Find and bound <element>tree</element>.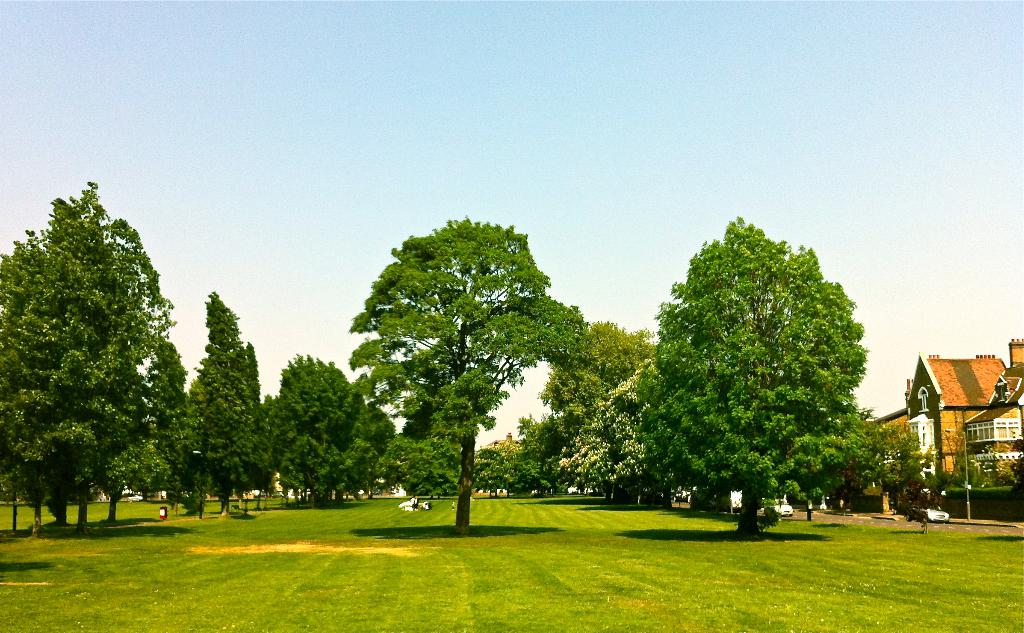
Bound: detection(509, 406, 602, 495).
